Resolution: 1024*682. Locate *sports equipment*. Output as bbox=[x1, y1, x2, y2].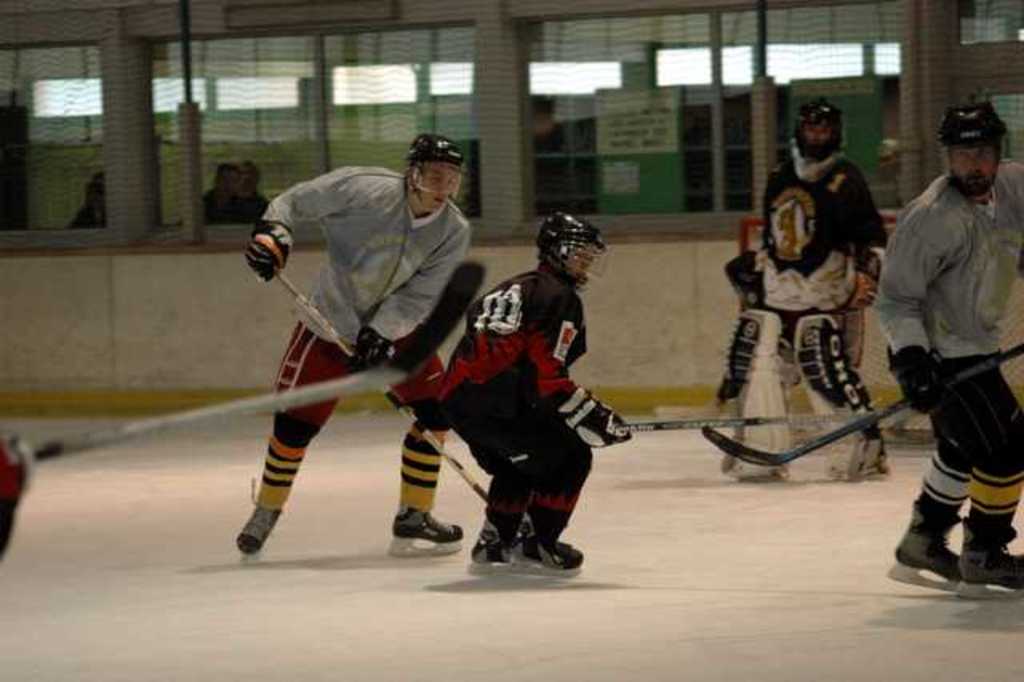
bbox=[725, 304, 787, 482].
